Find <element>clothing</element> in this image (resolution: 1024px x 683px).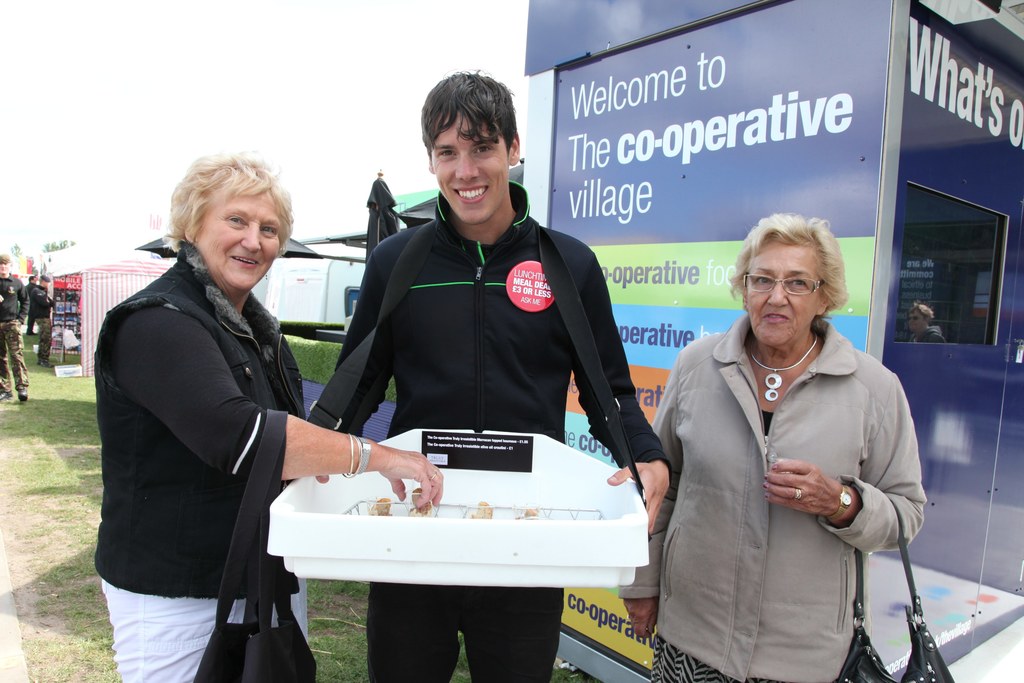
l=24, t=281, r=33, b=331.
